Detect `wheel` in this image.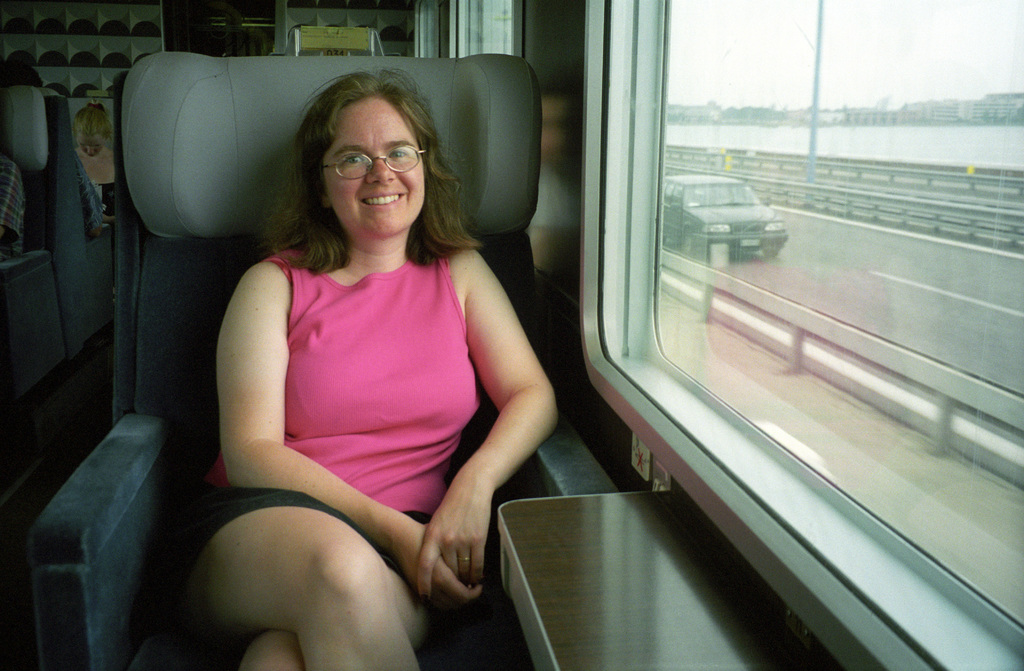
Detection: rect(760, 245, 780, 256).
